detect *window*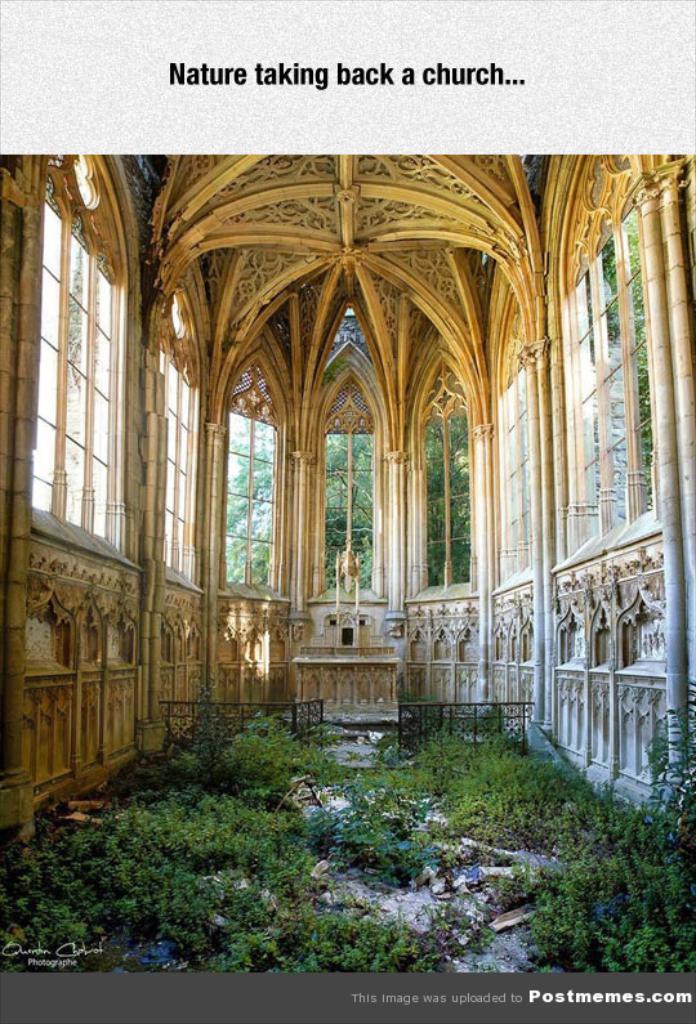
locate(309, 419, 375, 598)
